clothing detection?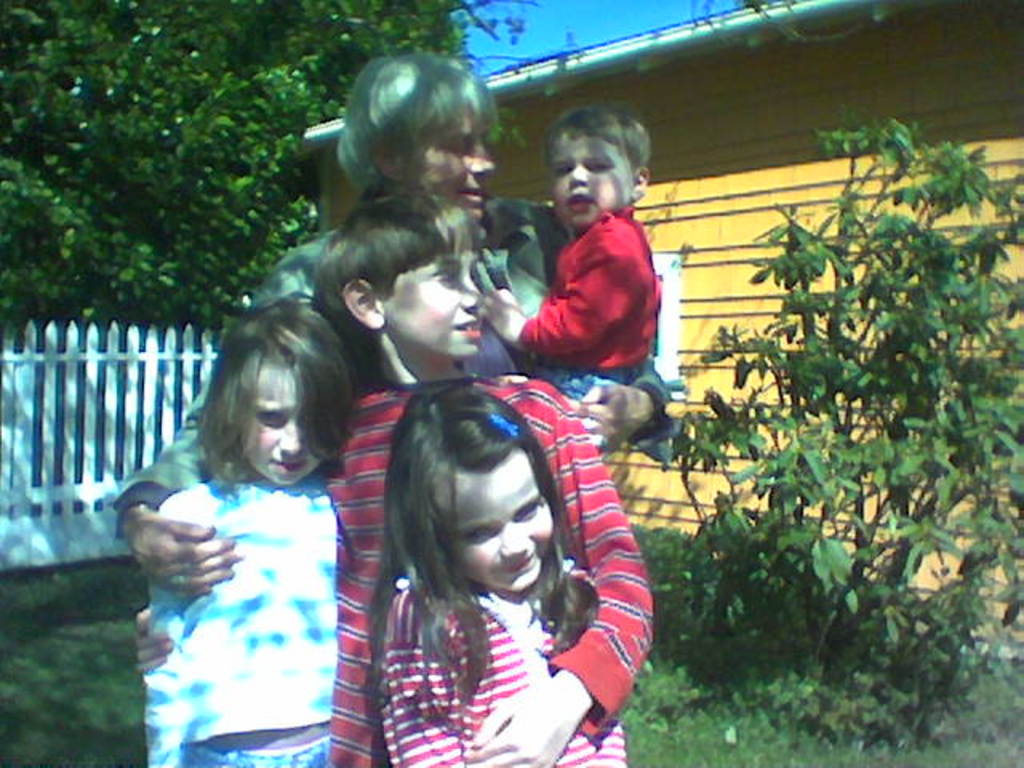
[x1=330, y1=384, x2=658, y2=766]
